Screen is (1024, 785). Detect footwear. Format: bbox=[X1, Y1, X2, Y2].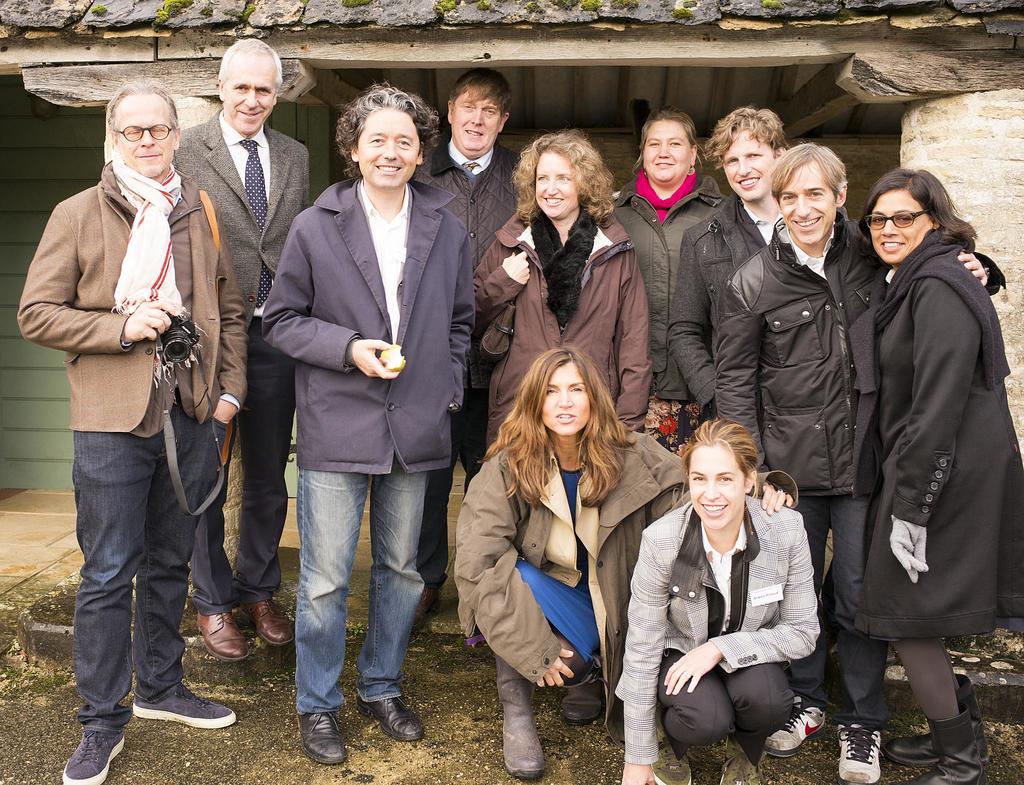
bbox=[294, 713, 351, 766].
